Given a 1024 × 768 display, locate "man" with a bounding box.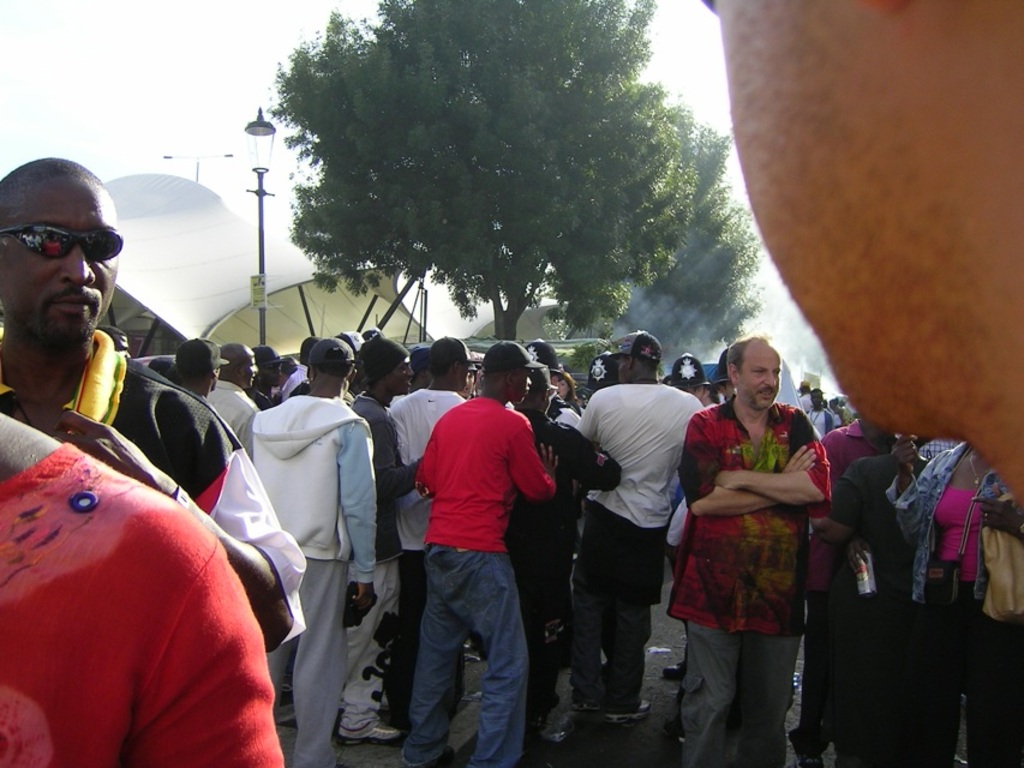
Located: pyautogui.locateOnScreen(510, 356, 628, 758).
